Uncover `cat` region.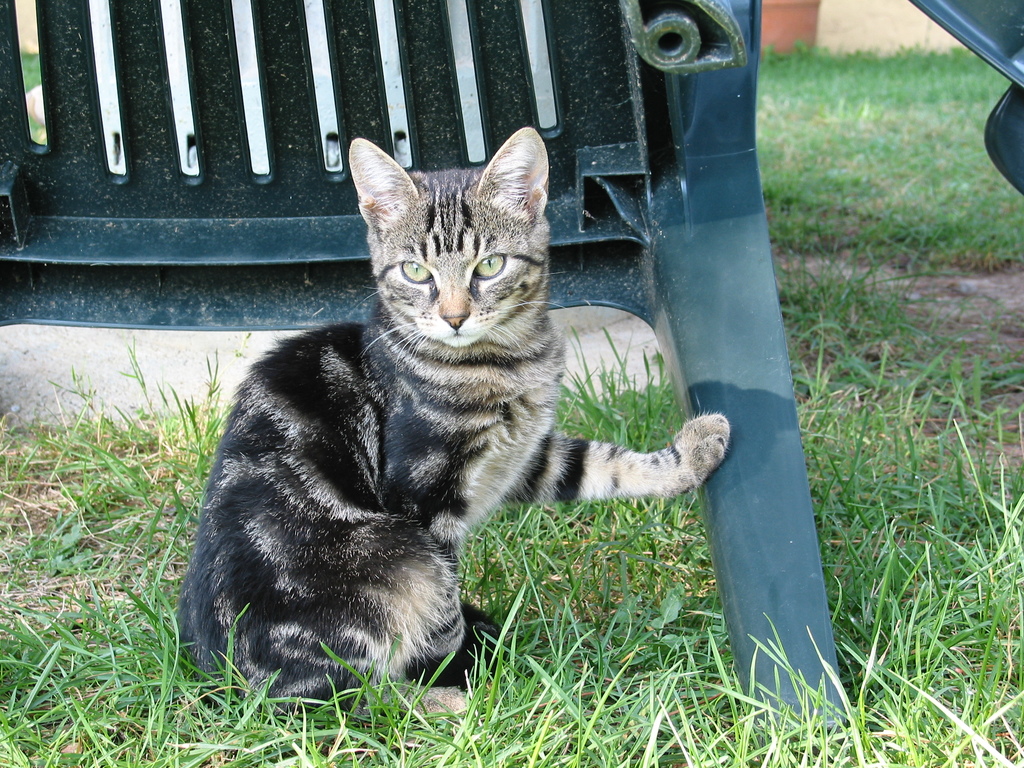
Uncovered: Rect(175, 128, 730, 722).
